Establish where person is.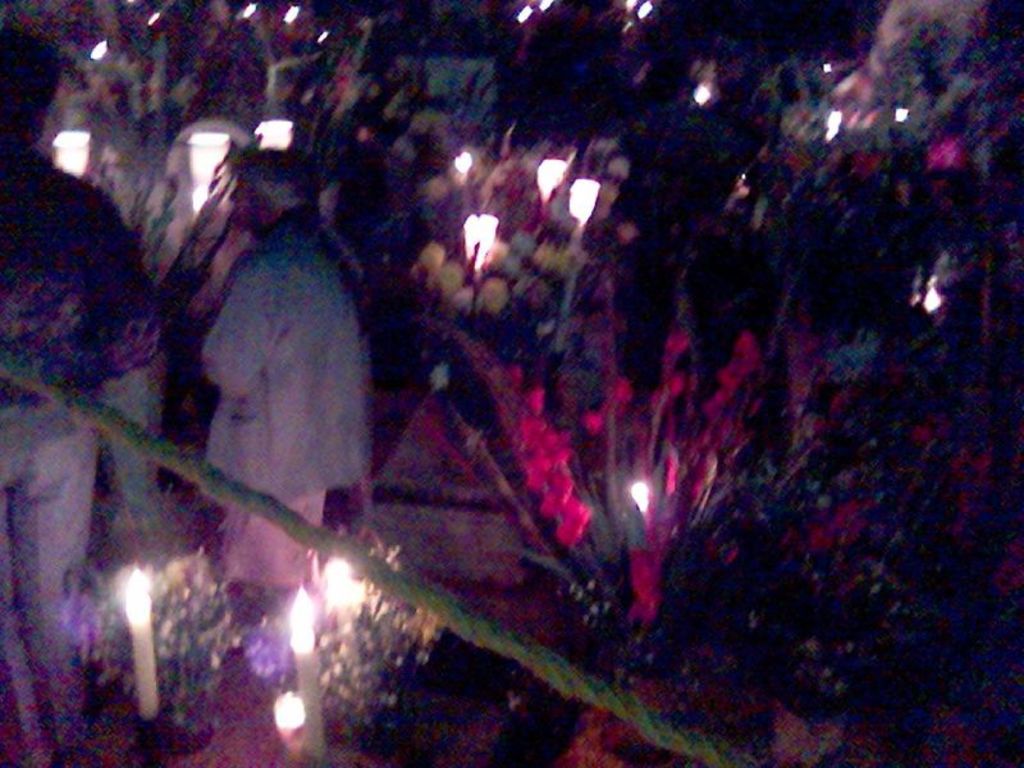
Established at x1=204 y1=151 x2=381 y2=637.
